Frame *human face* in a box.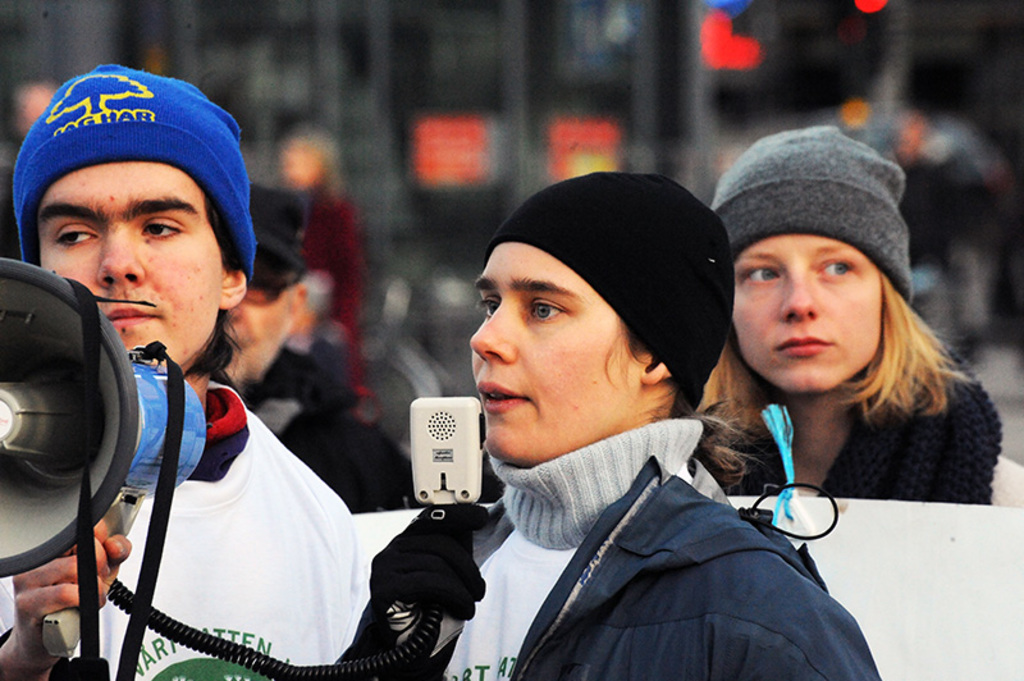
Rect(467, 247, 640, 462).
